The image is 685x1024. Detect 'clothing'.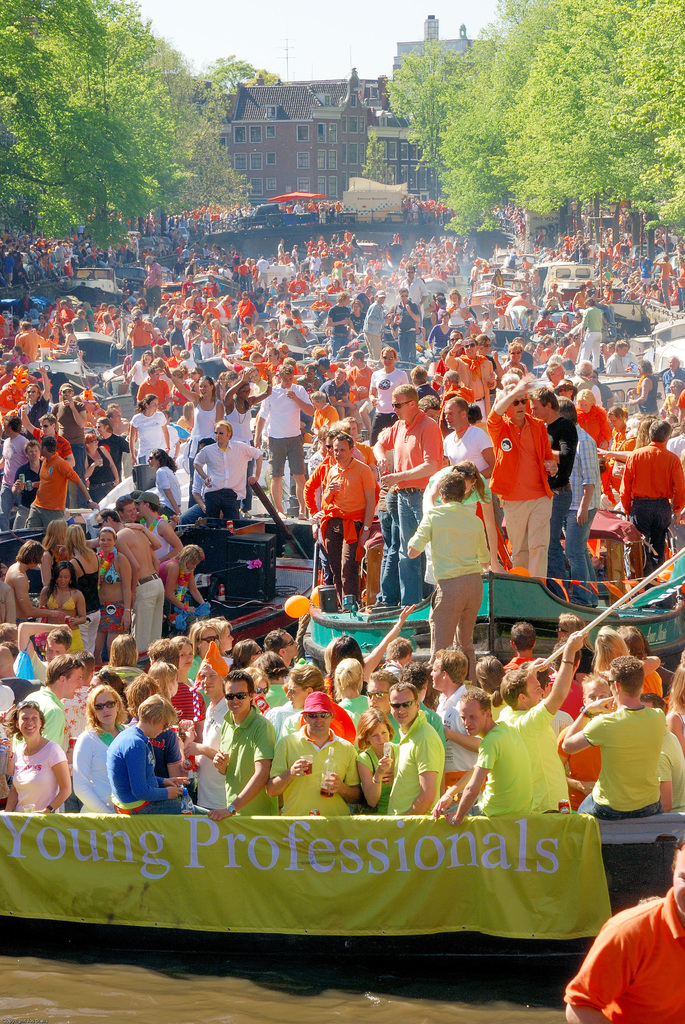
Detection: bbox=[257, 365, 311, 479].
